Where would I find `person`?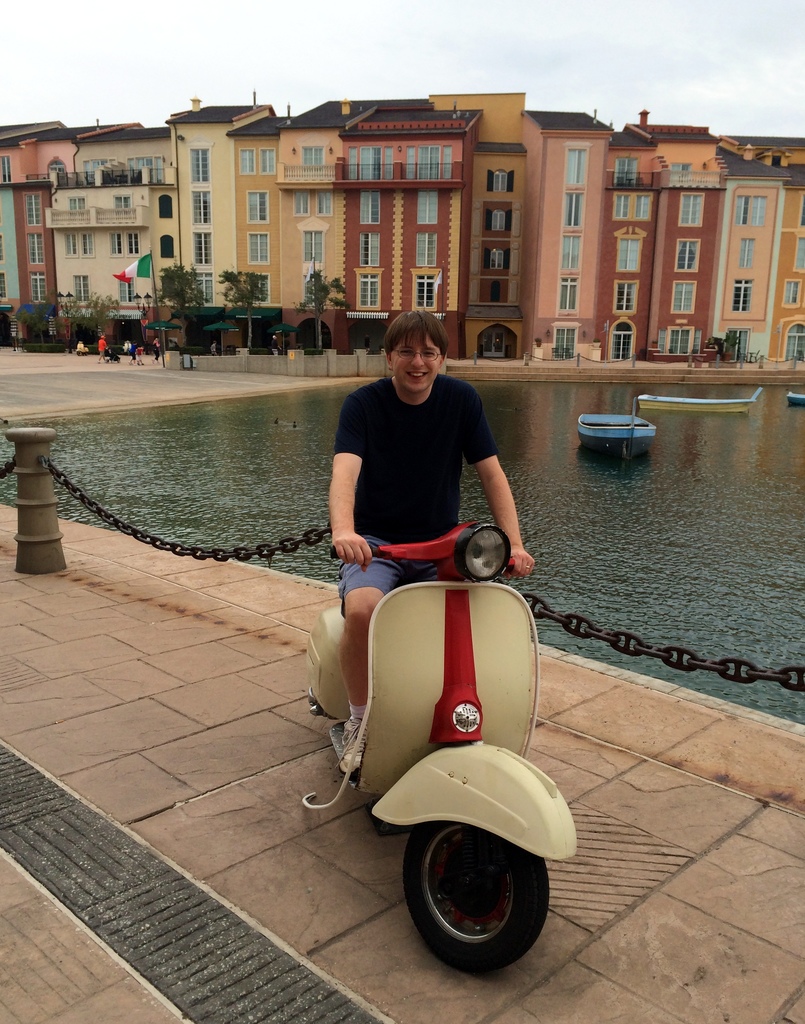
At (left=362, top=333, right=371, bottom=355).
